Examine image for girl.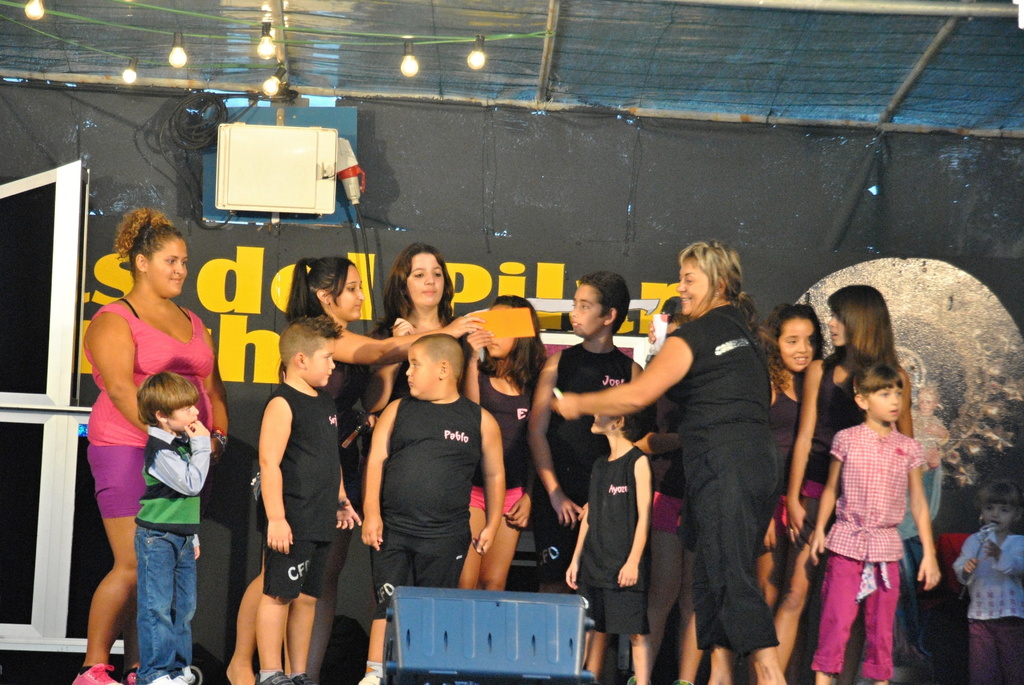
Examination result: 815 365 941 684.
